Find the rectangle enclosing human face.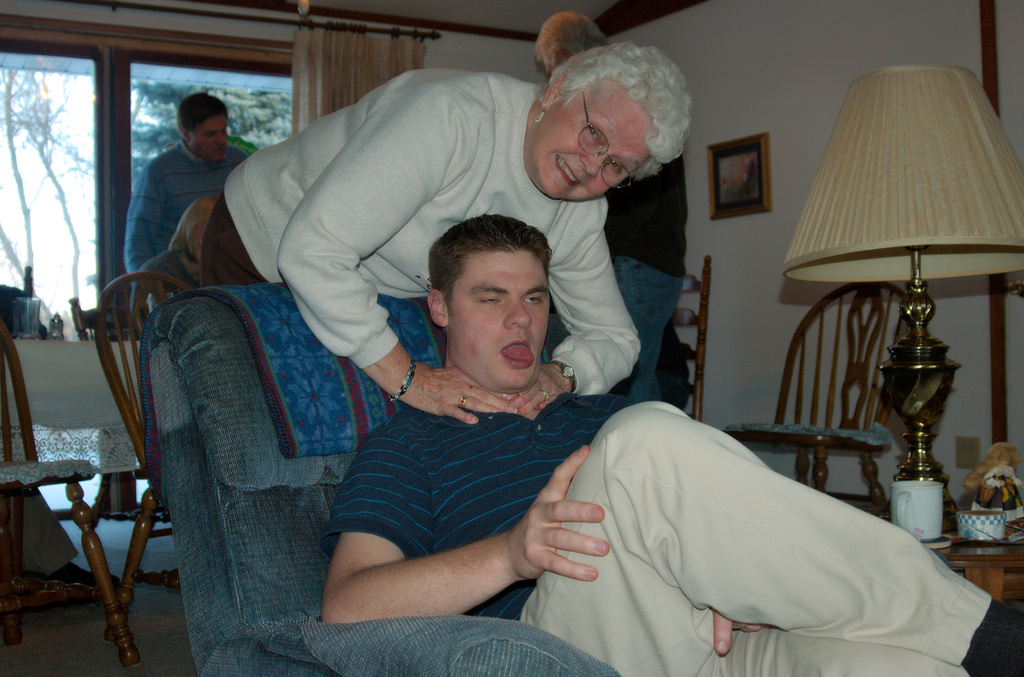
bbox=[527, 76, 660, 203].
